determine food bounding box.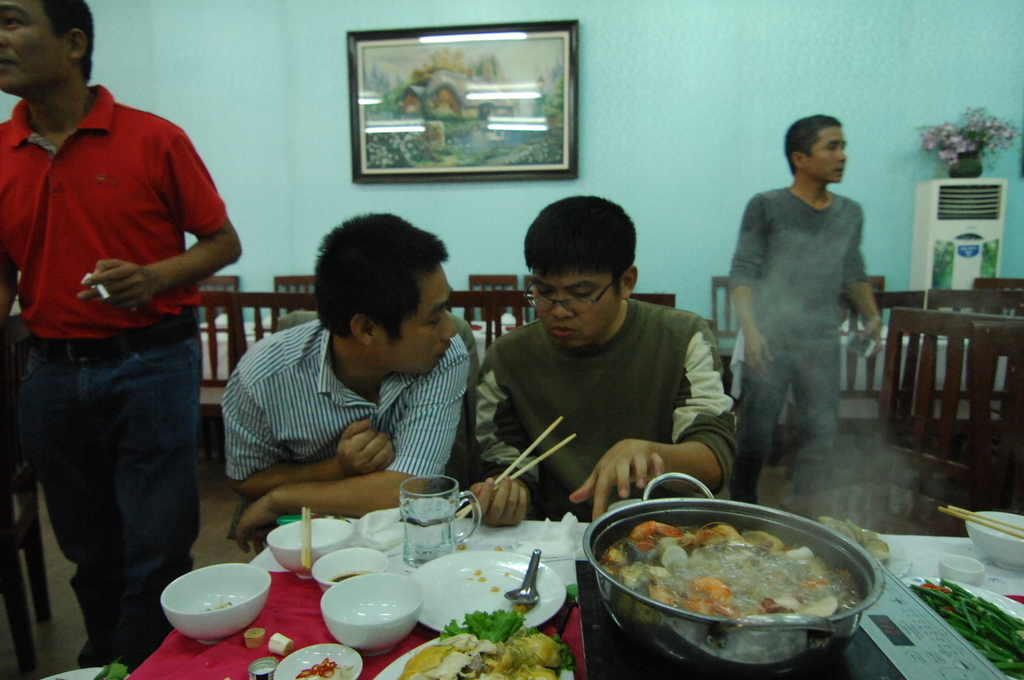
Determined: 817:514:893:564.
